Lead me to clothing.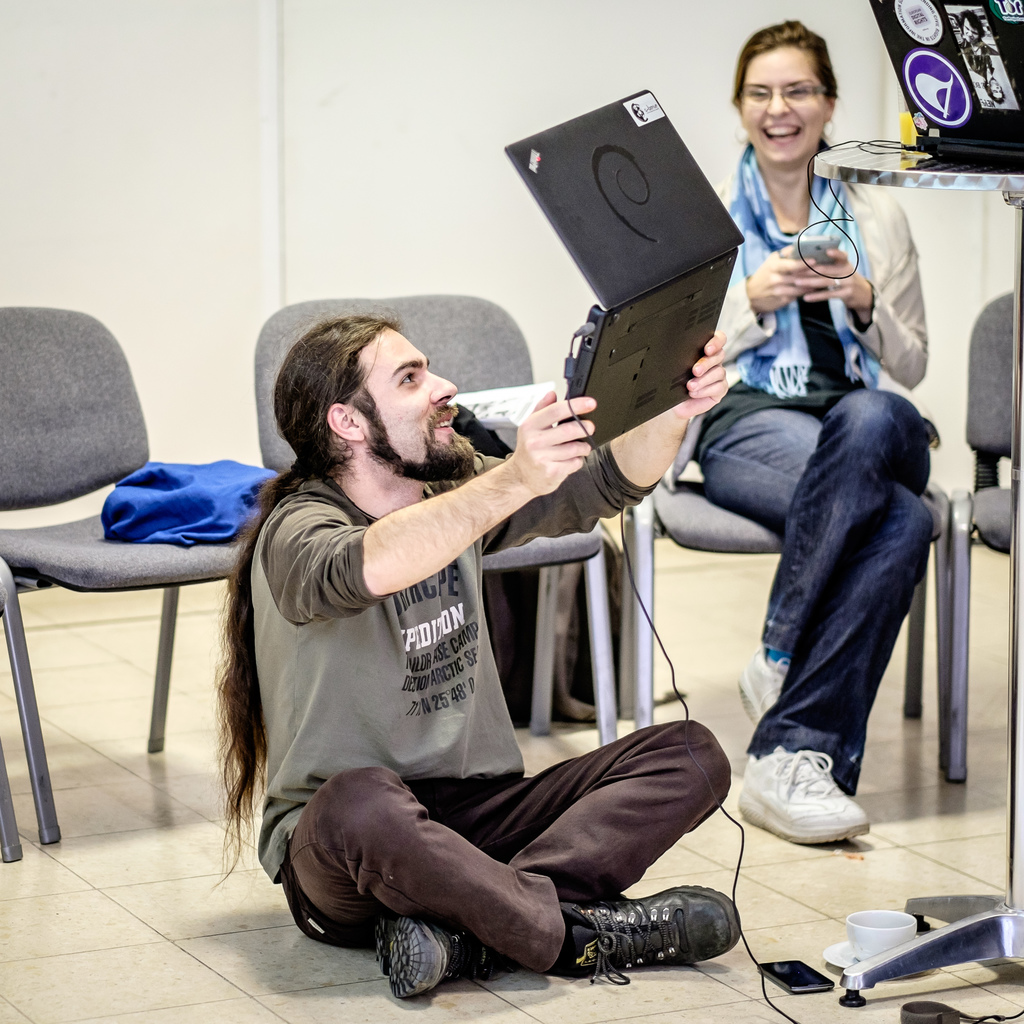
Lead to left=699, top=140, right=941, bottom=801.
